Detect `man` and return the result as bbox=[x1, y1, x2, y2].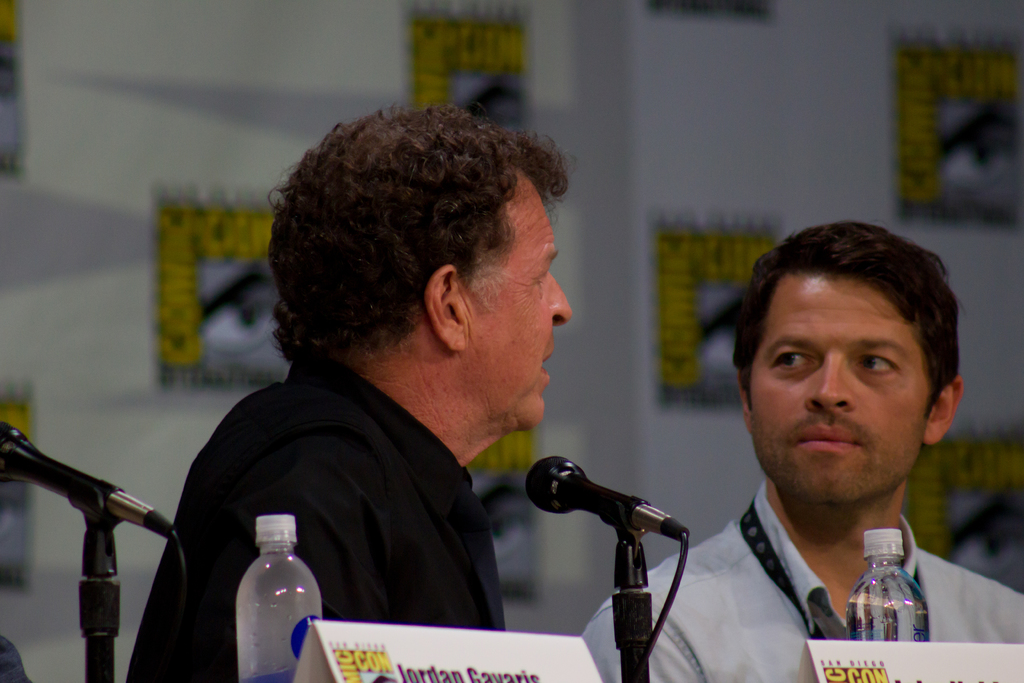
bbox=[585, 218, 1023, 682].
